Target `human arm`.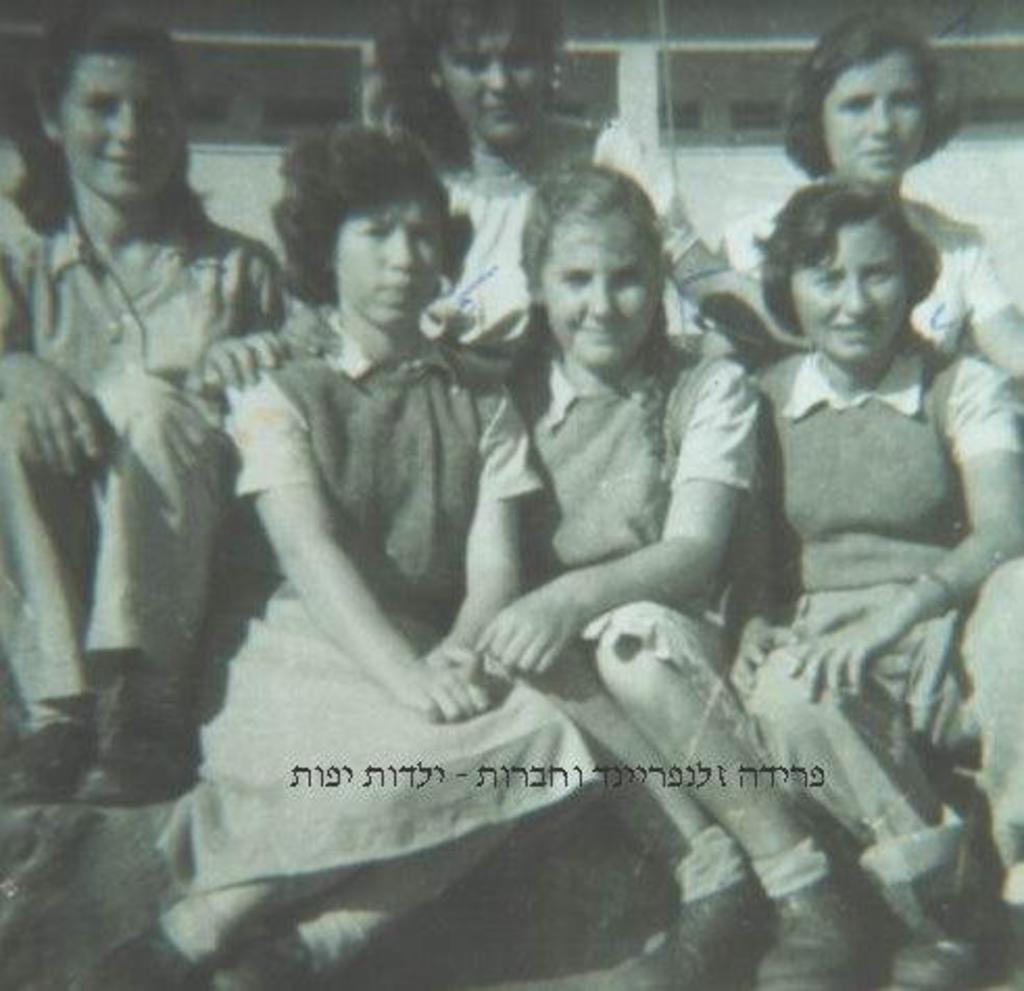
Target region: <region>486, 386, 757, 672</region>.
